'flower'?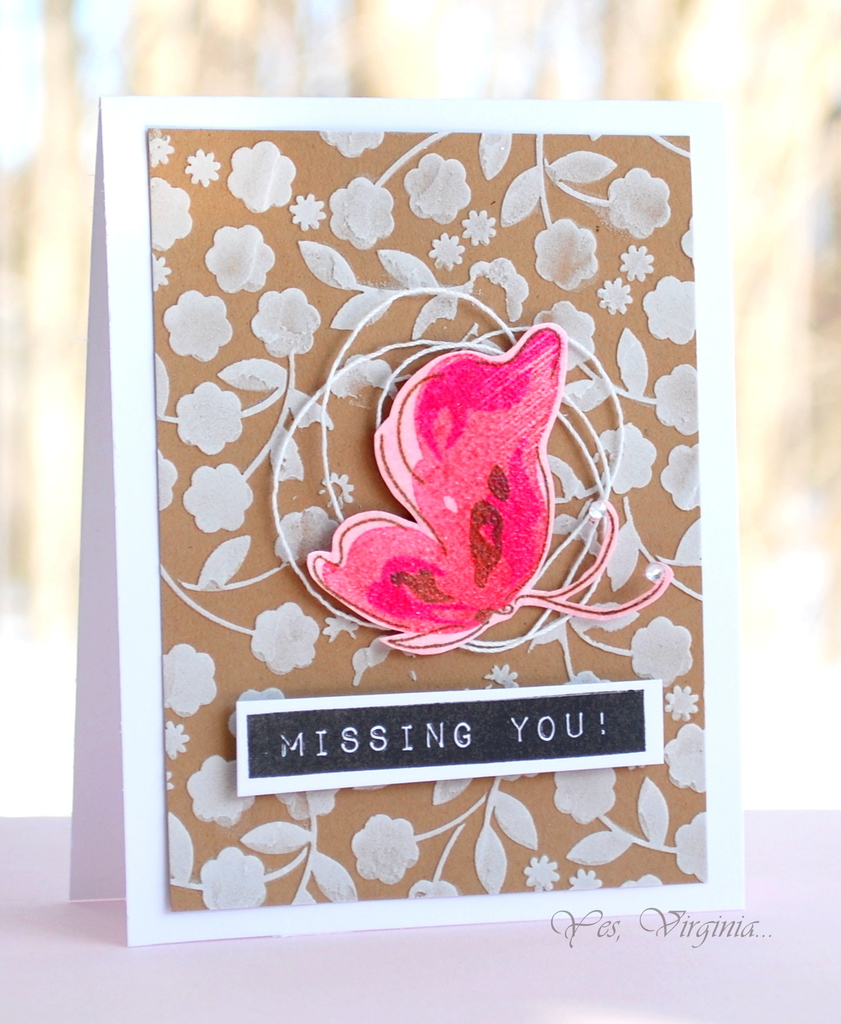
region(156, 445, 180, 514)
